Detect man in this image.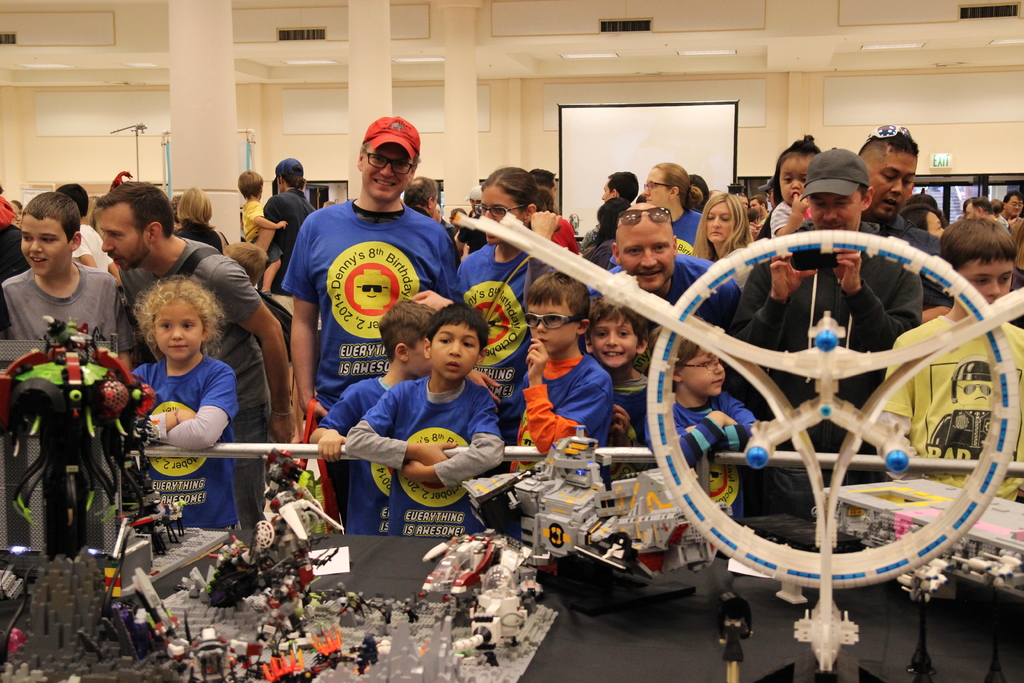
Detection: bbox=(964, 198, 1007, 224).
